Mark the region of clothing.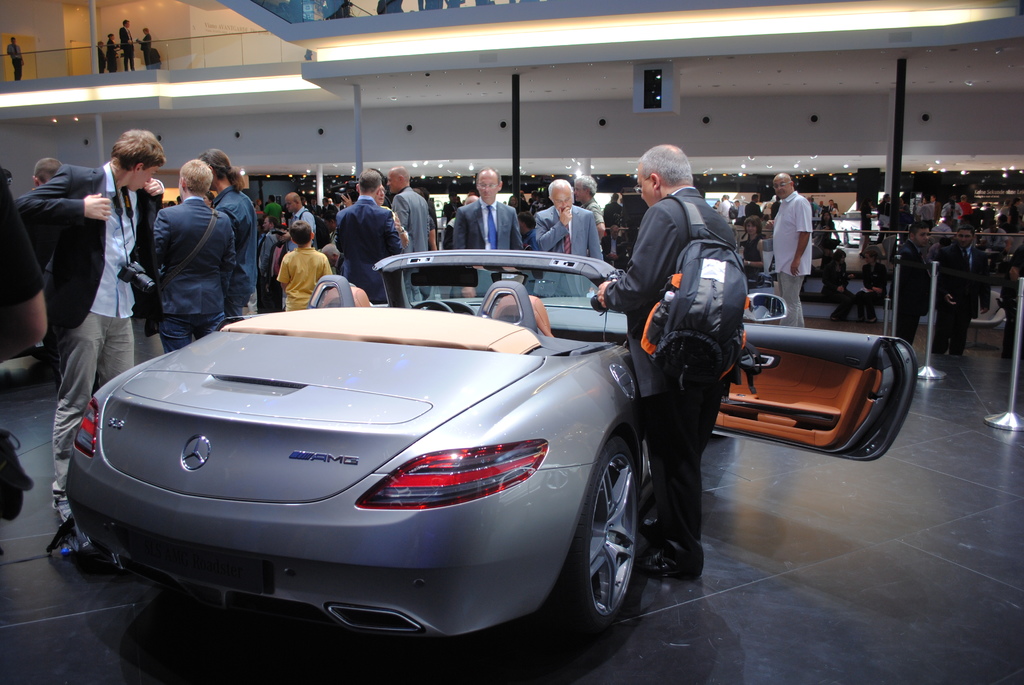
Region: 519,228,541,254.
